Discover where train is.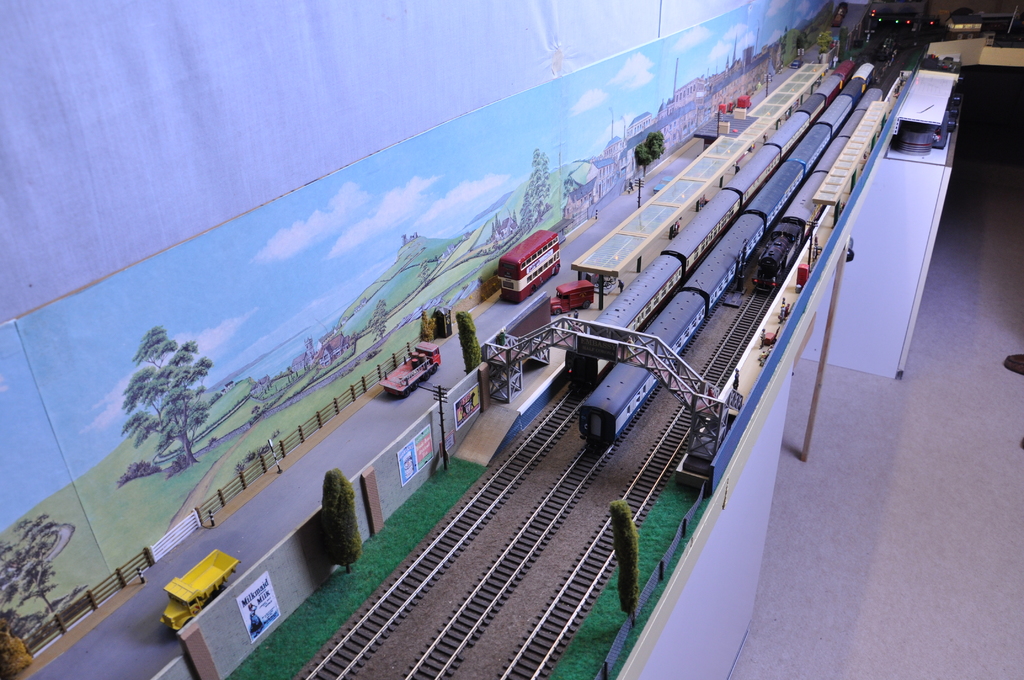
Discovered at (566,58,854,388).
